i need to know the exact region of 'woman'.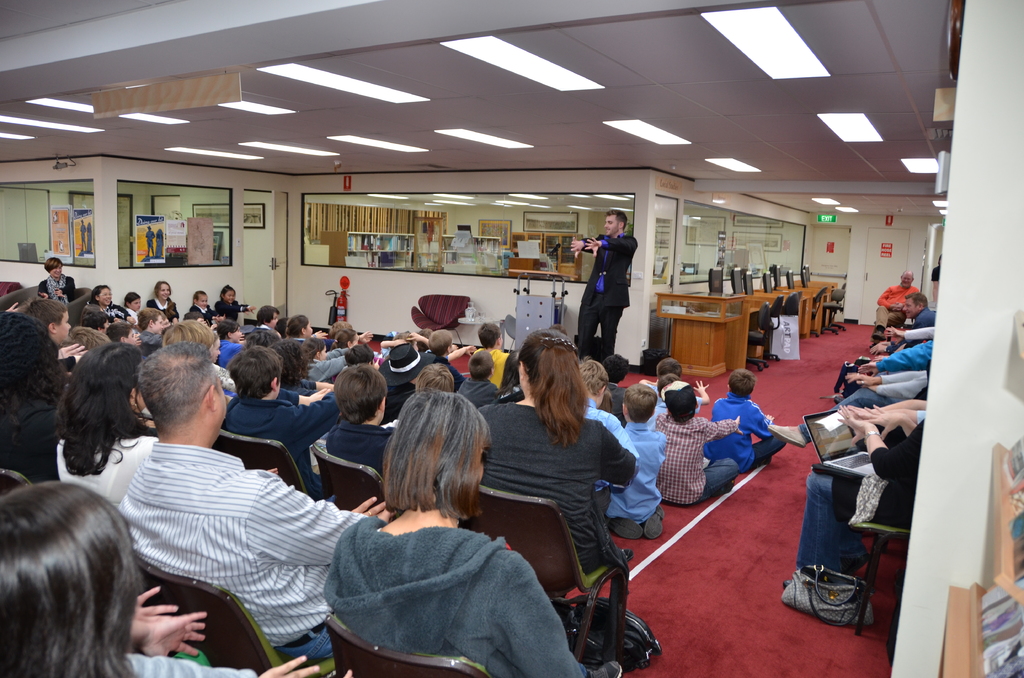
Region: l=1, t=308, r=76, b=488.
